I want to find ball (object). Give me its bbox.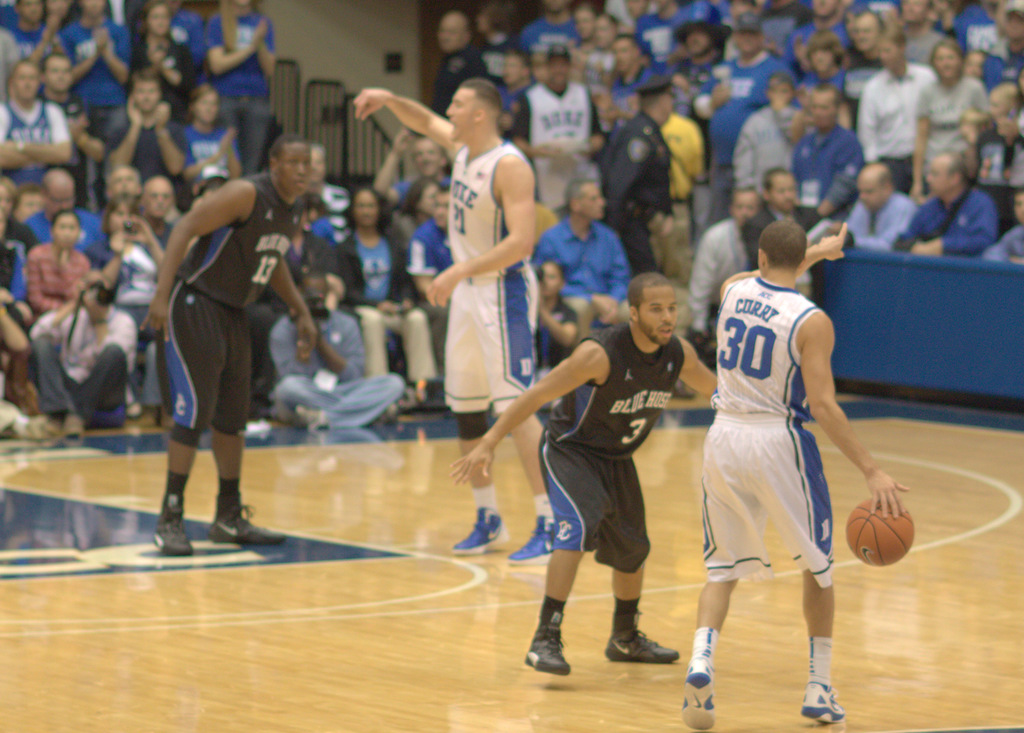
box(844, 499, 916, 566).
